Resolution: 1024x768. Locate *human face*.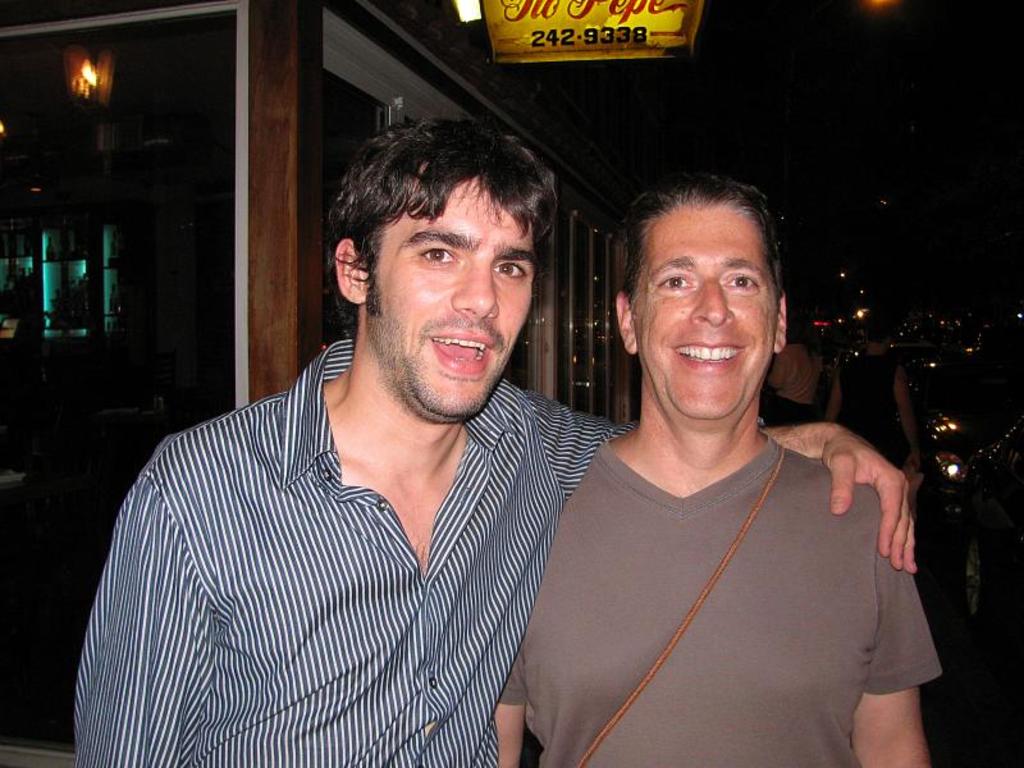
372 174 540 426.
